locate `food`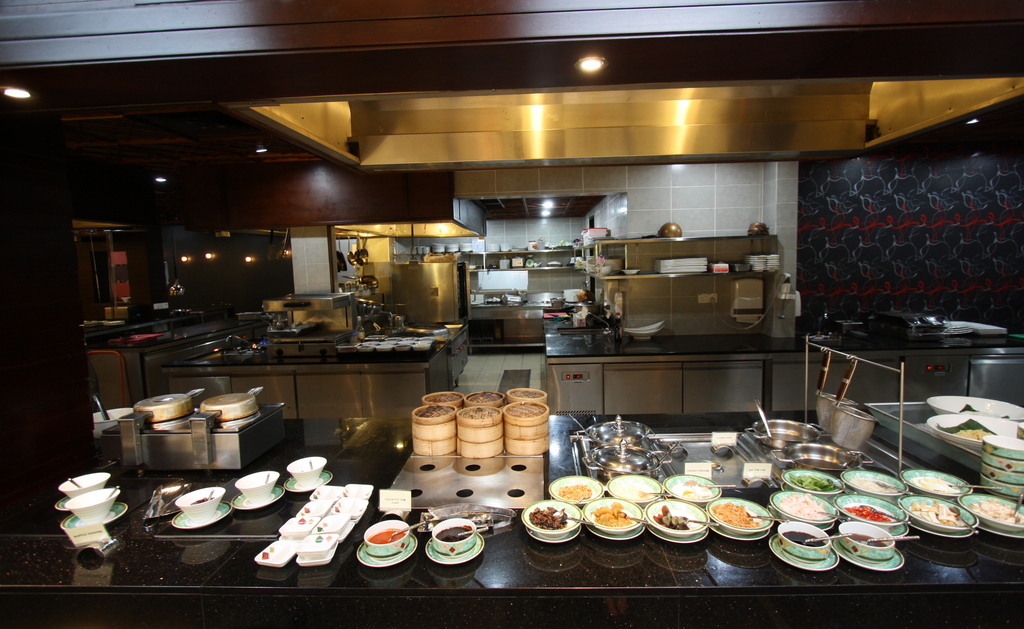
920:477:942:492
